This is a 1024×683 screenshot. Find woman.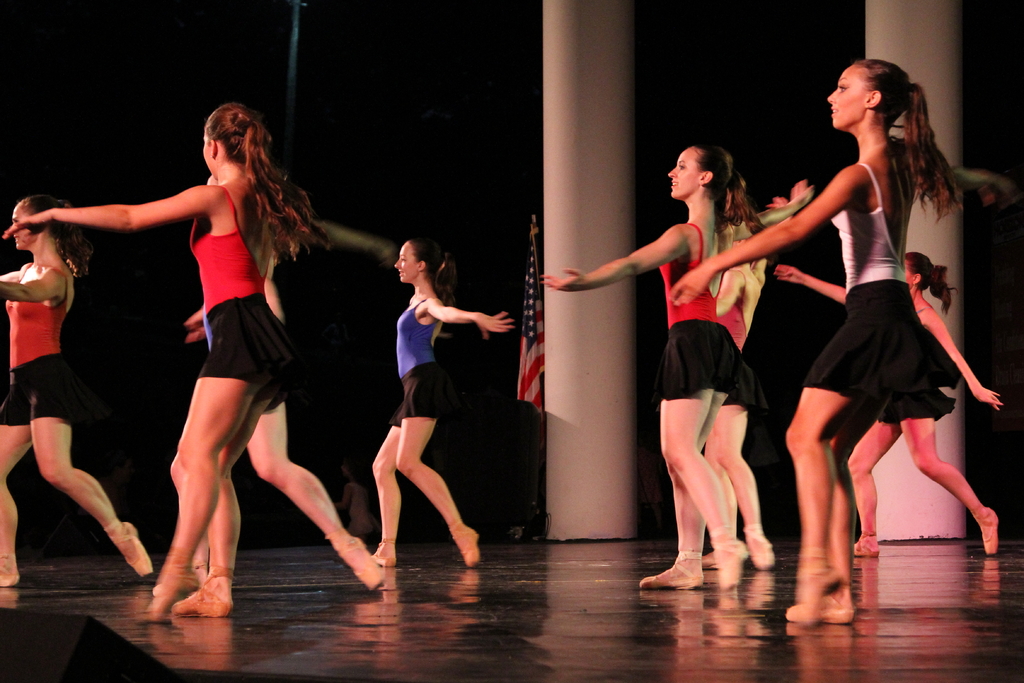
Bounding box: <region>688, 176, 819, 563</region>.
